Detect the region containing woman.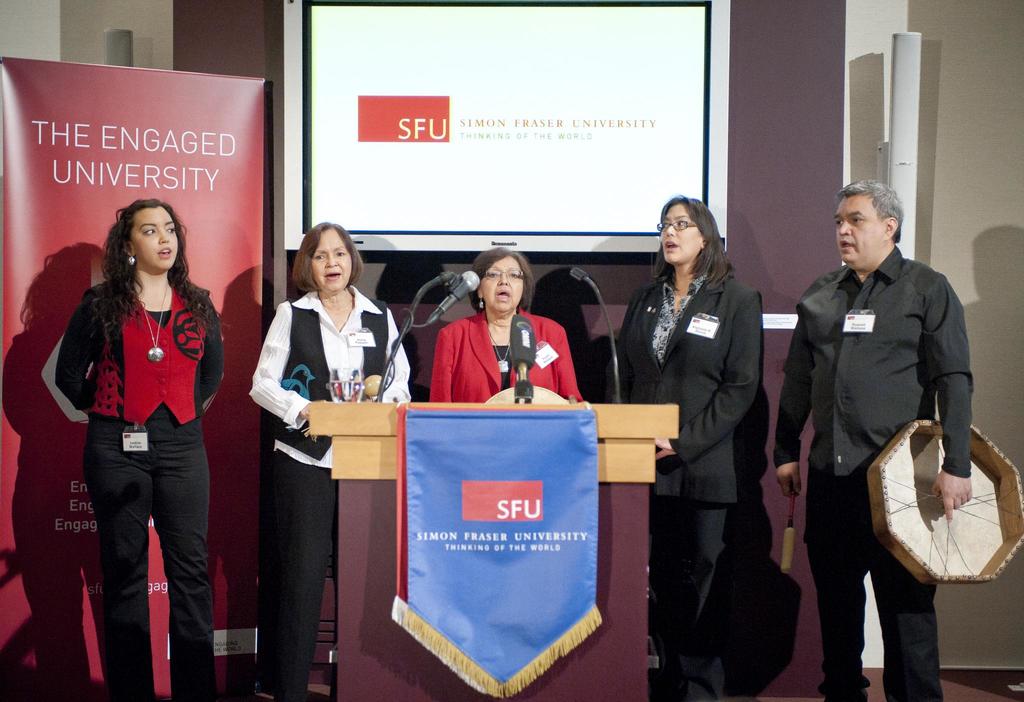
pyautogui.locateOnScreen(615, 191, 765, 701).
